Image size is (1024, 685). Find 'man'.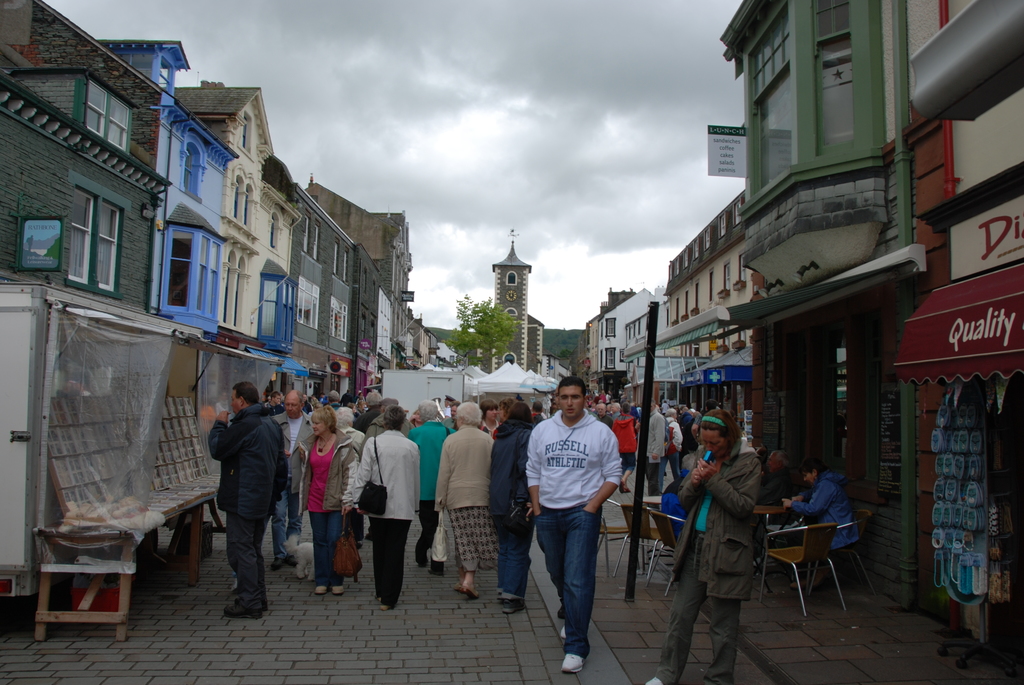
locate(326, 388, 339, 410).
